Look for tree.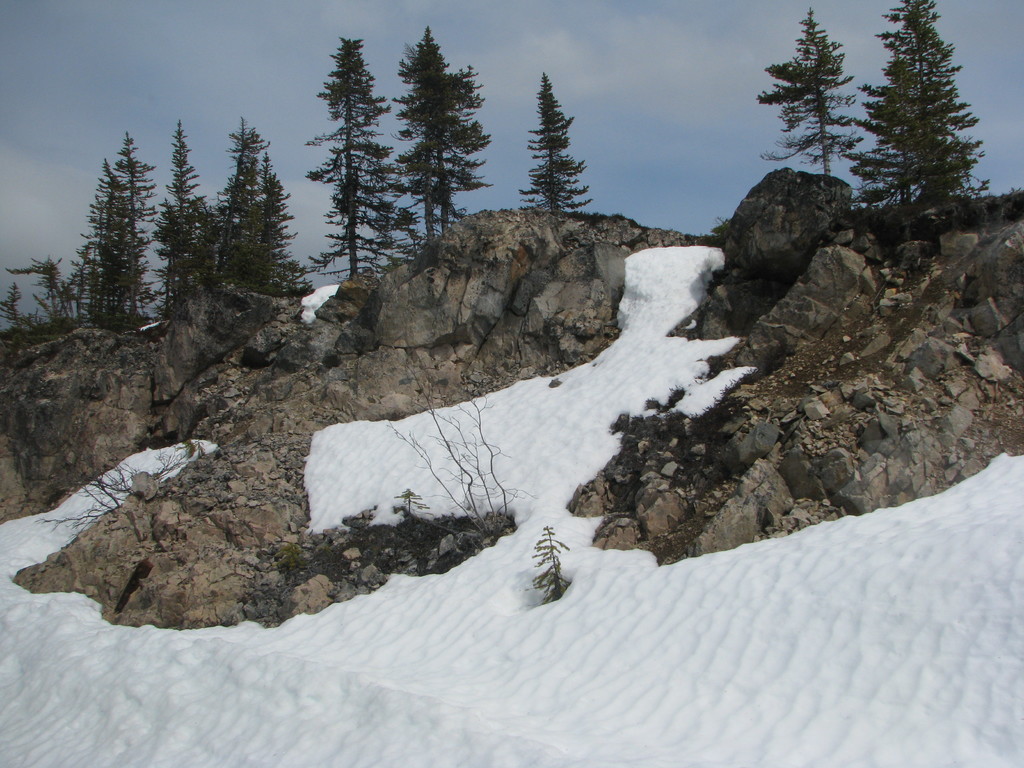
Found: x1=761, y1=10, x2=858, y2=177.
